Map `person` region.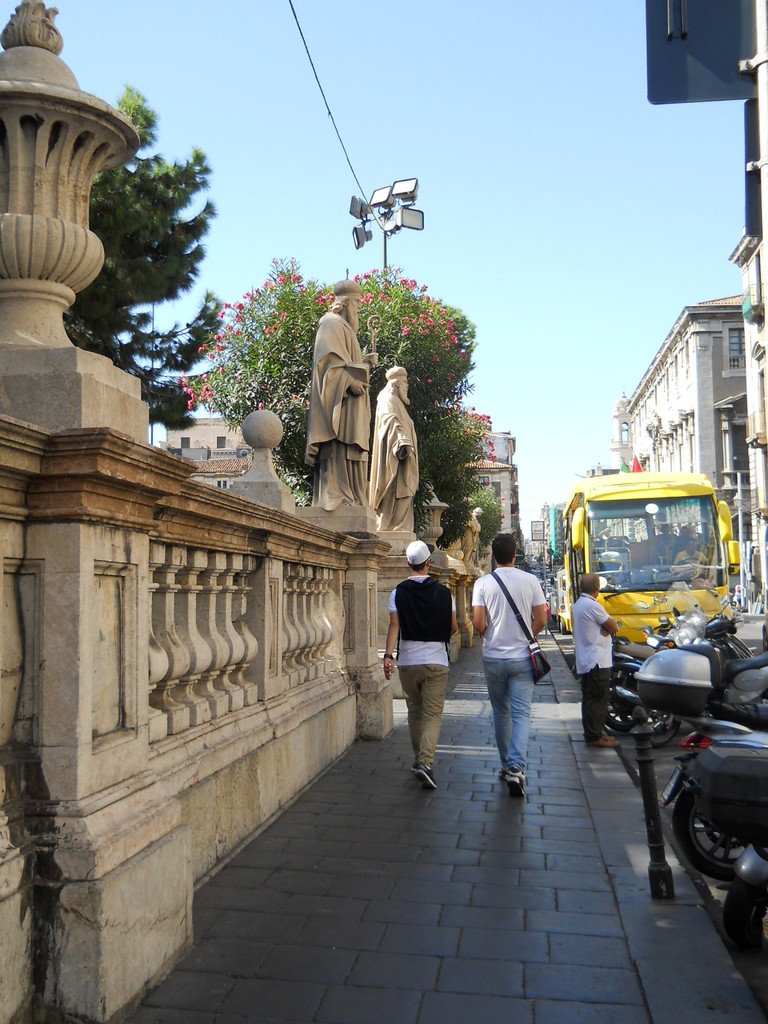
Mapped to detection(303, 274, 382, 498).
